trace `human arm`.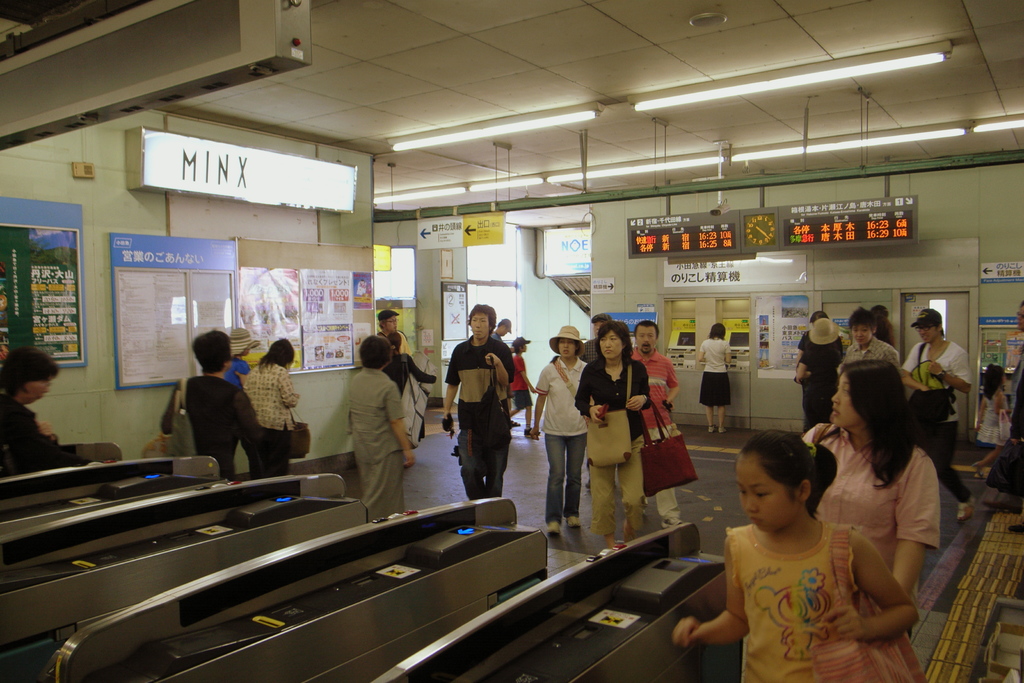
Traced to 31/415/56/438.
